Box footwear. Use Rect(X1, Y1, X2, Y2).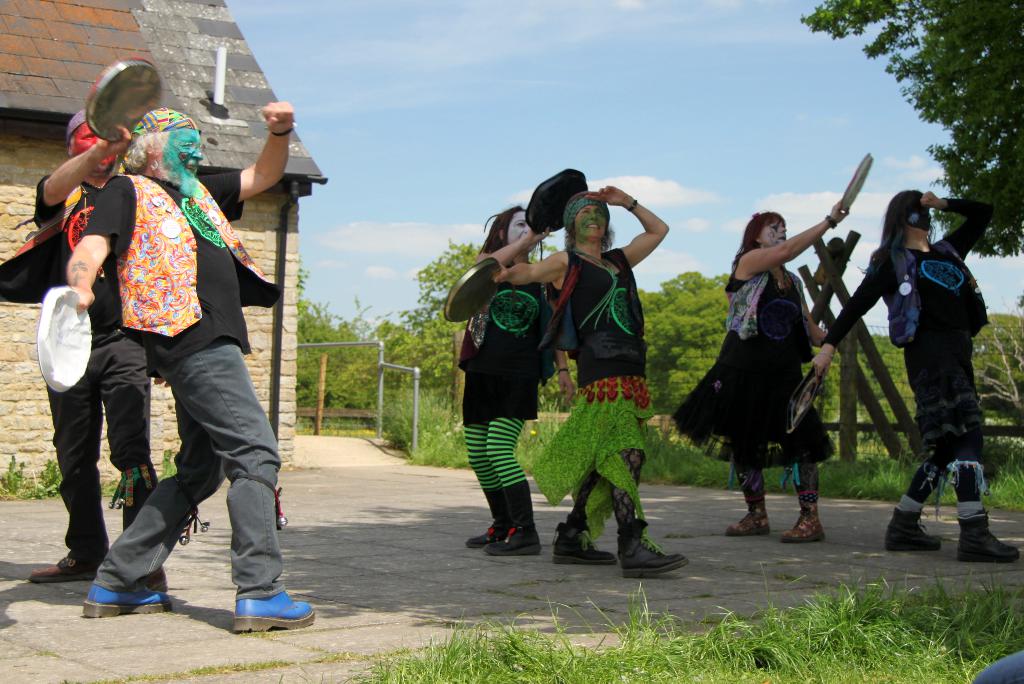
Rect(486, 515, 541, 555).
